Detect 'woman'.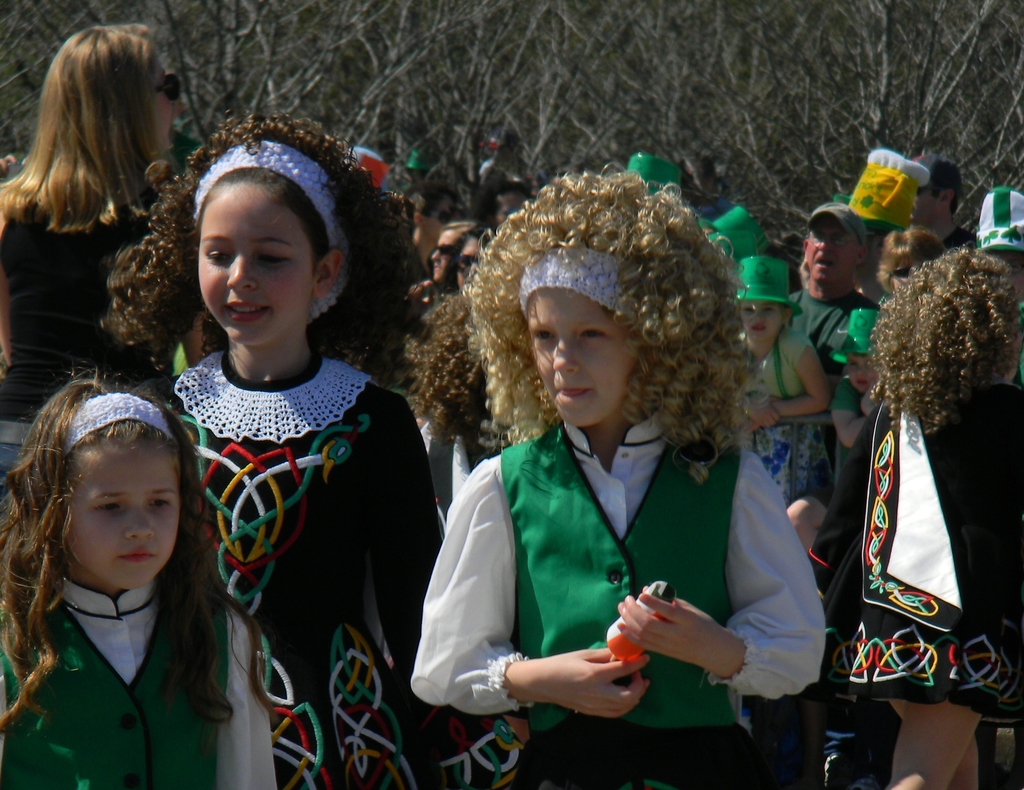
Detected at pyautogui.locateOnScreen(412, 189, 780, 780).
